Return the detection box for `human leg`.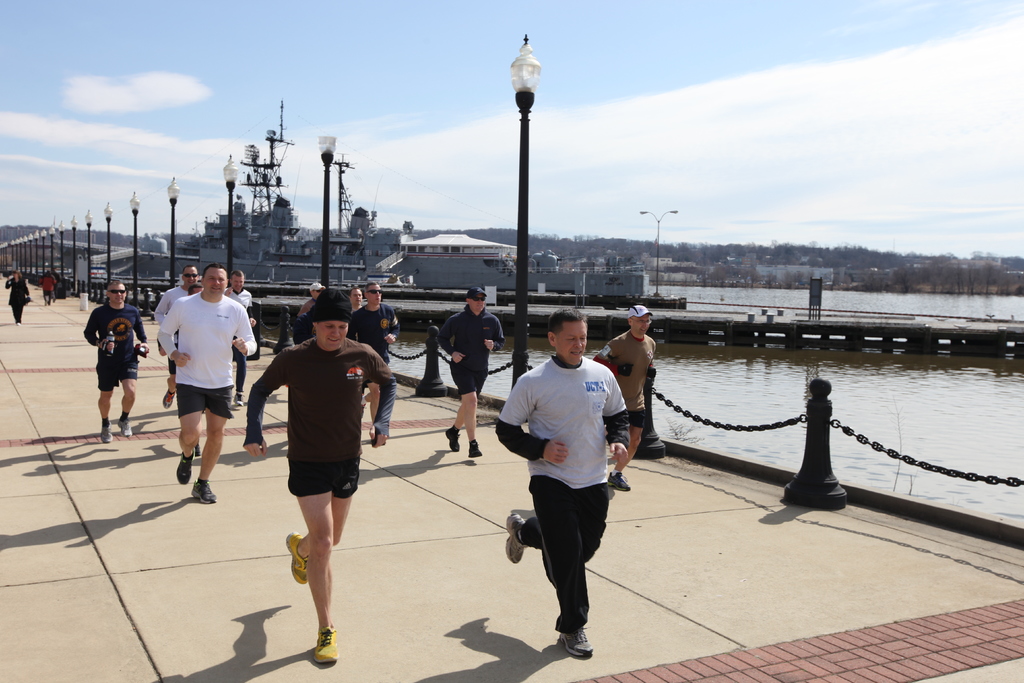
bbox(286, 459, 351, 583).
